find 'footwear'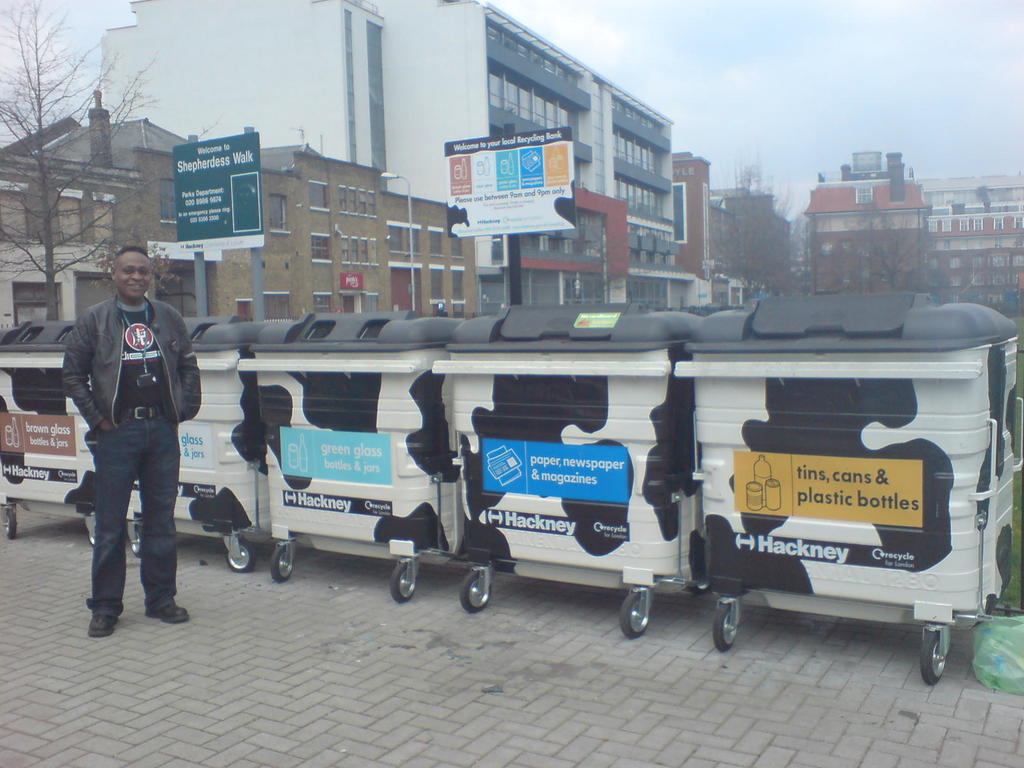
[88,616,120,635]
